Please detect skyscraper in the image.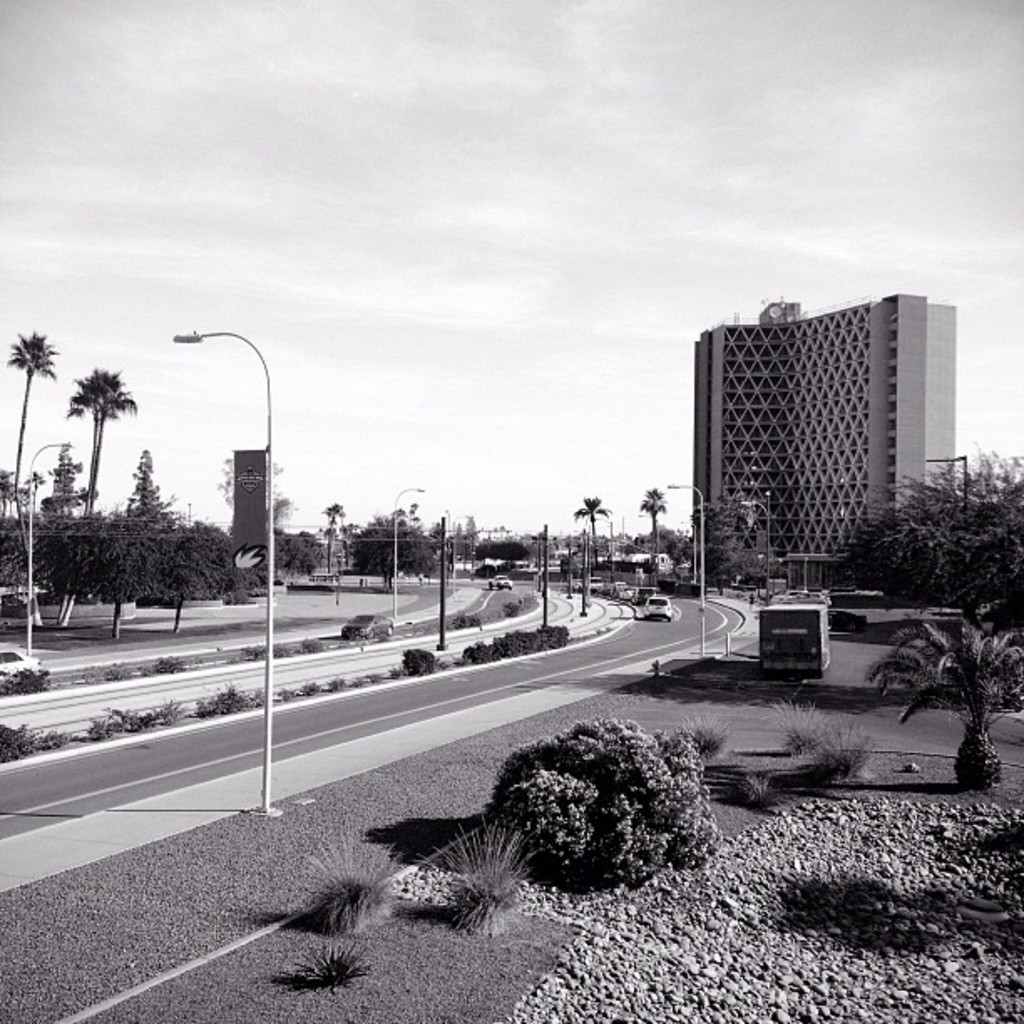
pyautogui.locateOnScreen(676, 301, 980, 581).
